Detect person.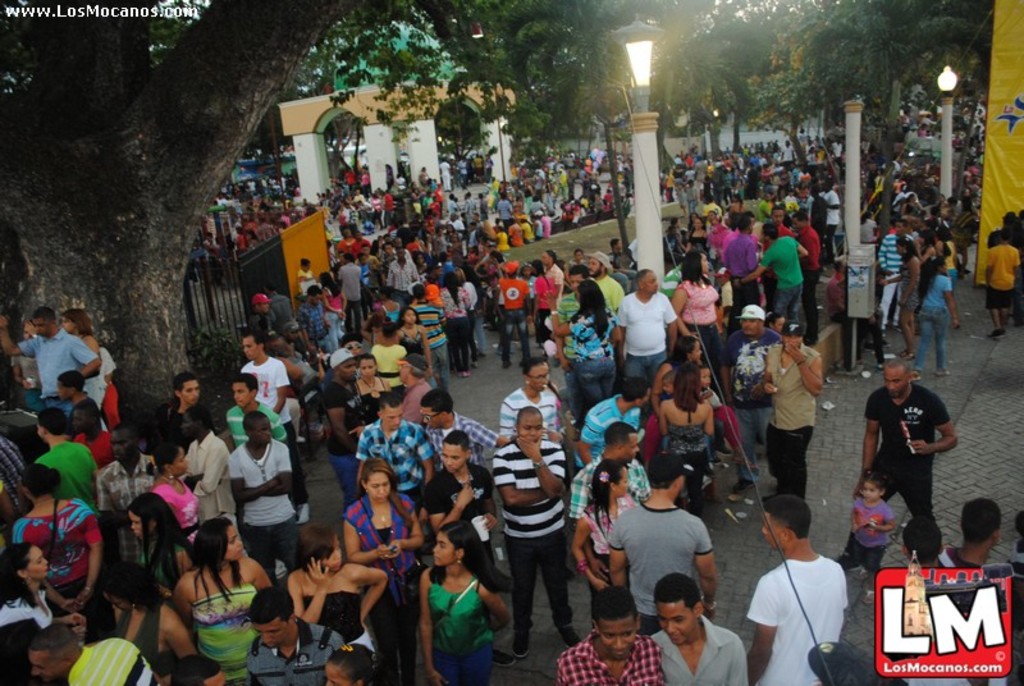
Detected at Rect(65, 302, 111, 411).
